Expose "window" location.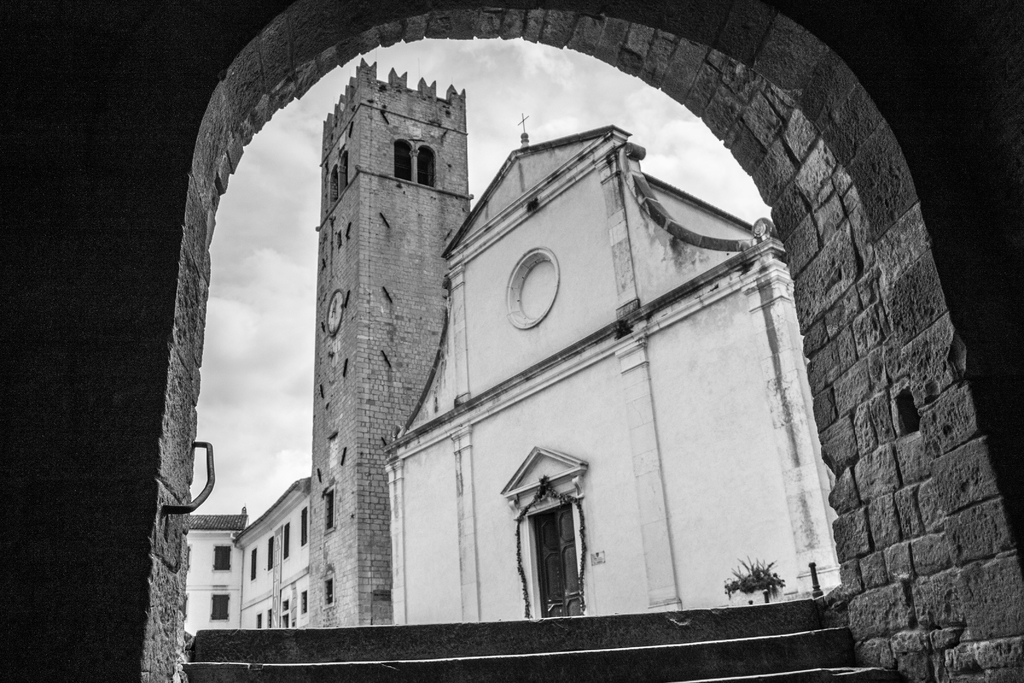
Exposed at rect(392, 136, 411, 179).
